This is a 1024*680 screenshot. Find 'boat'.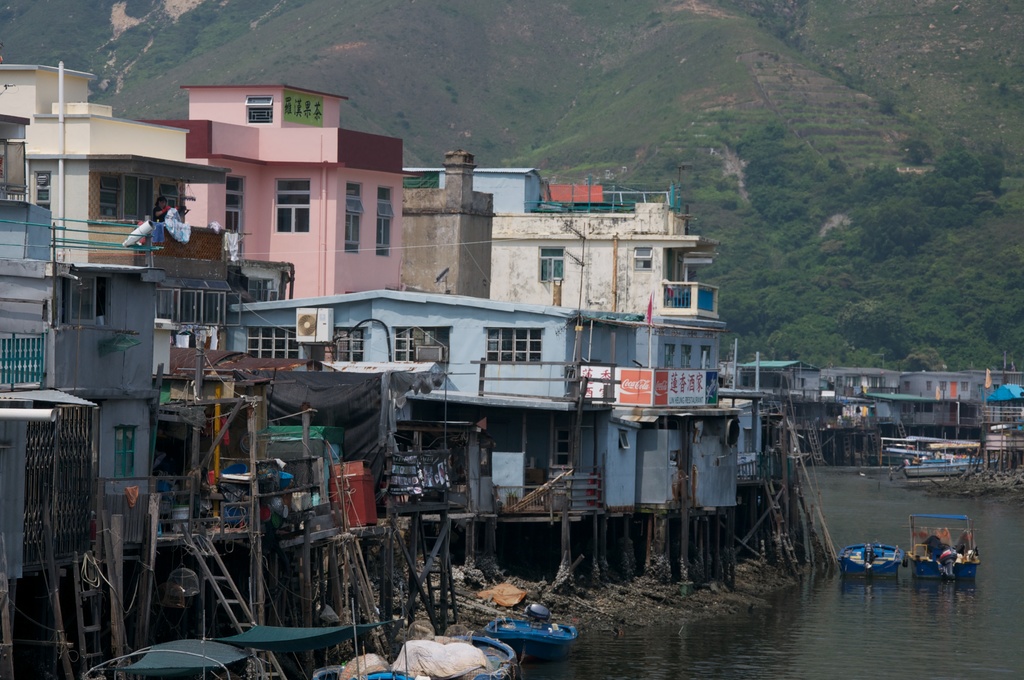
Bounding box: l=202, t=577, r=415, b=679.
